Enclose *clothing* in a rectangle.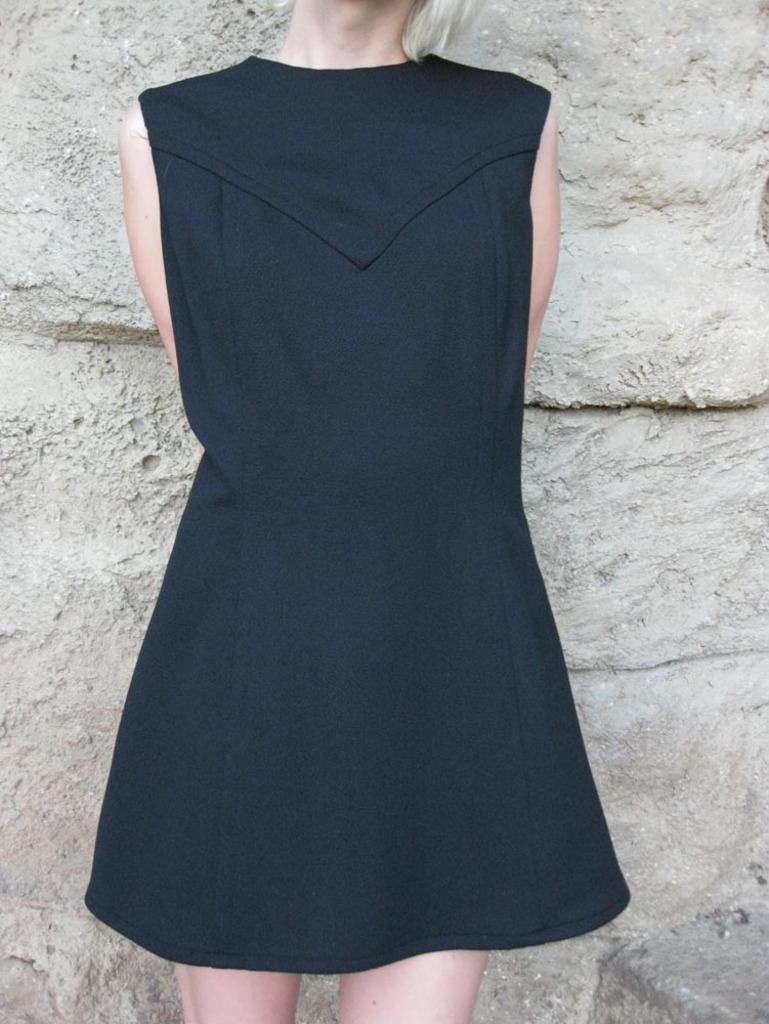
<box>81,55,629,971</box>.
